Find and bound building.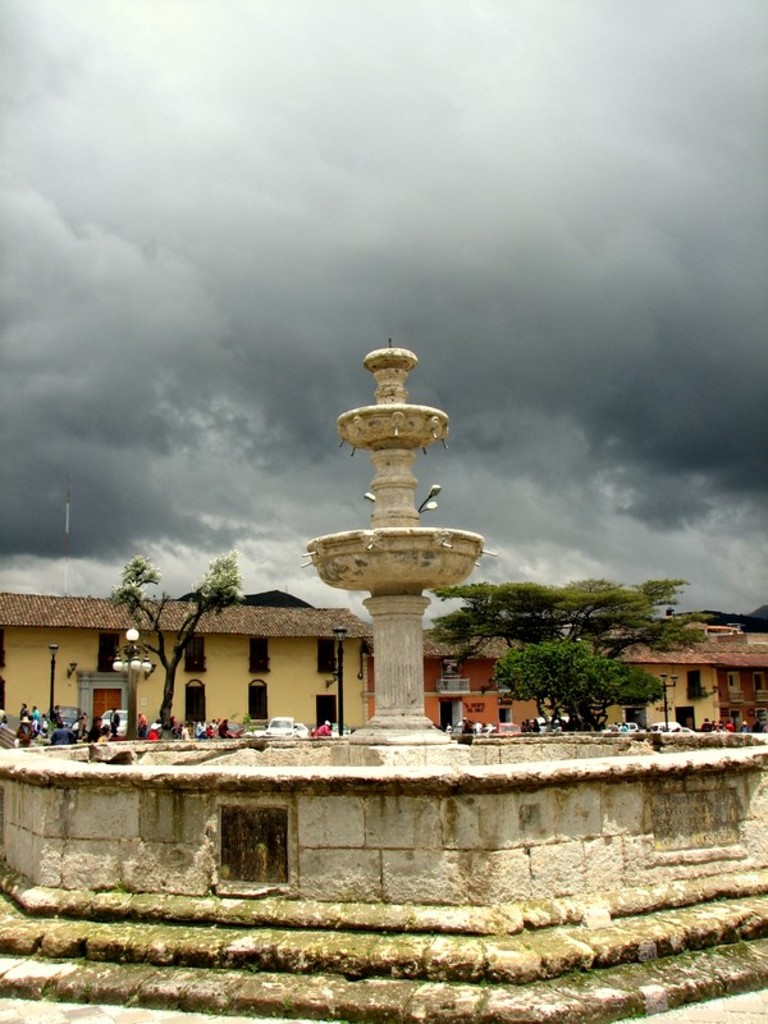
Bound: <bbox>0, 588, 378, 732</bbox>.
